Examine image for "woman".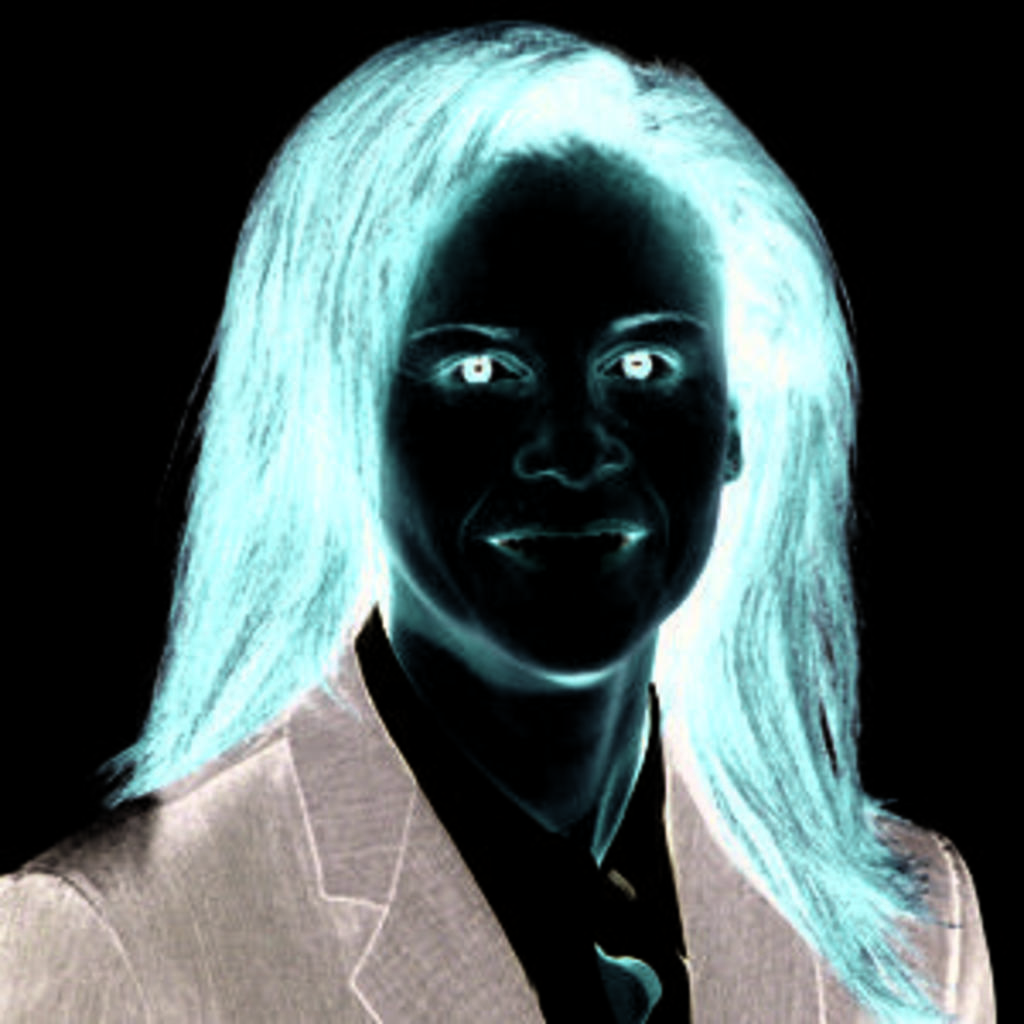
Examination result: 24, 10, 990, 1000.
